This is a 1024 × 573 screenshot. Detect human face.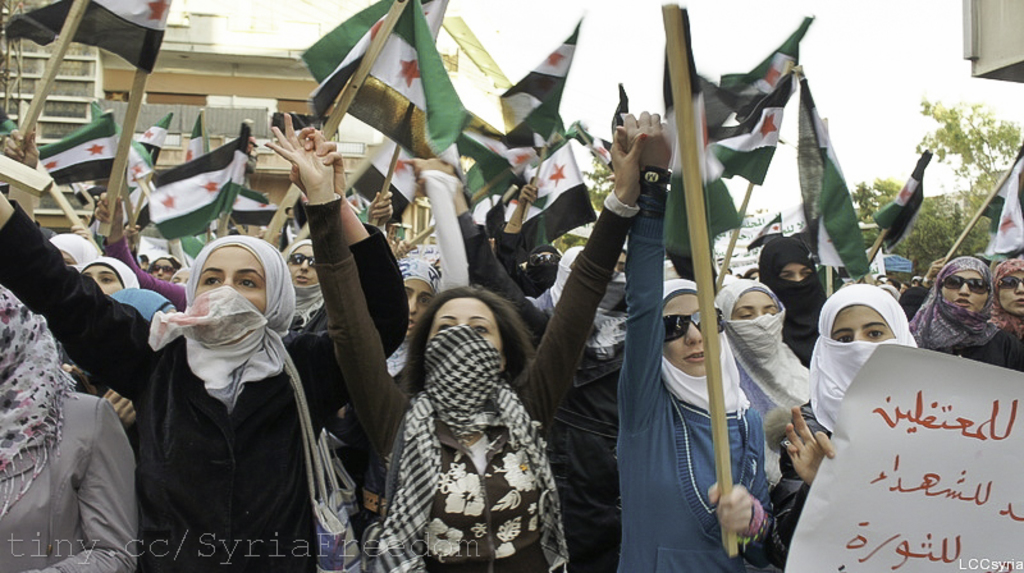
430,293,506,358.
